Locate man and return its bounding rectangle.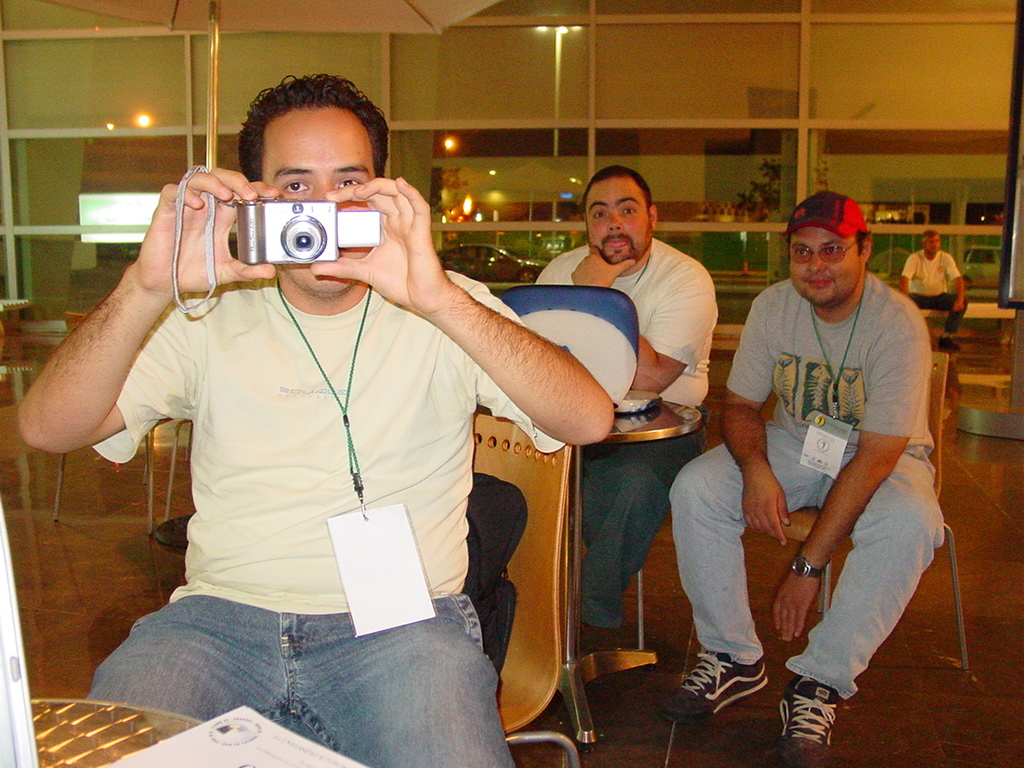
13,74,611,767.
